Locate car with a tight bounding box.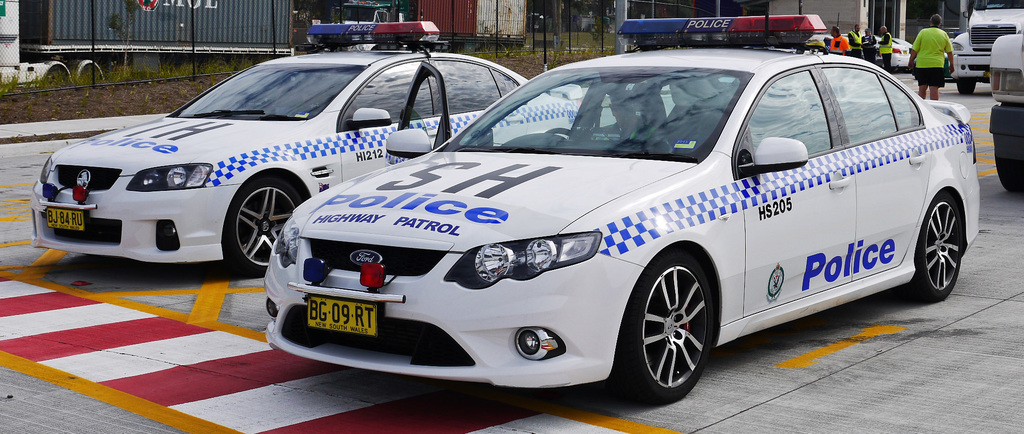
bbox=(262, 13, 981, 404).
